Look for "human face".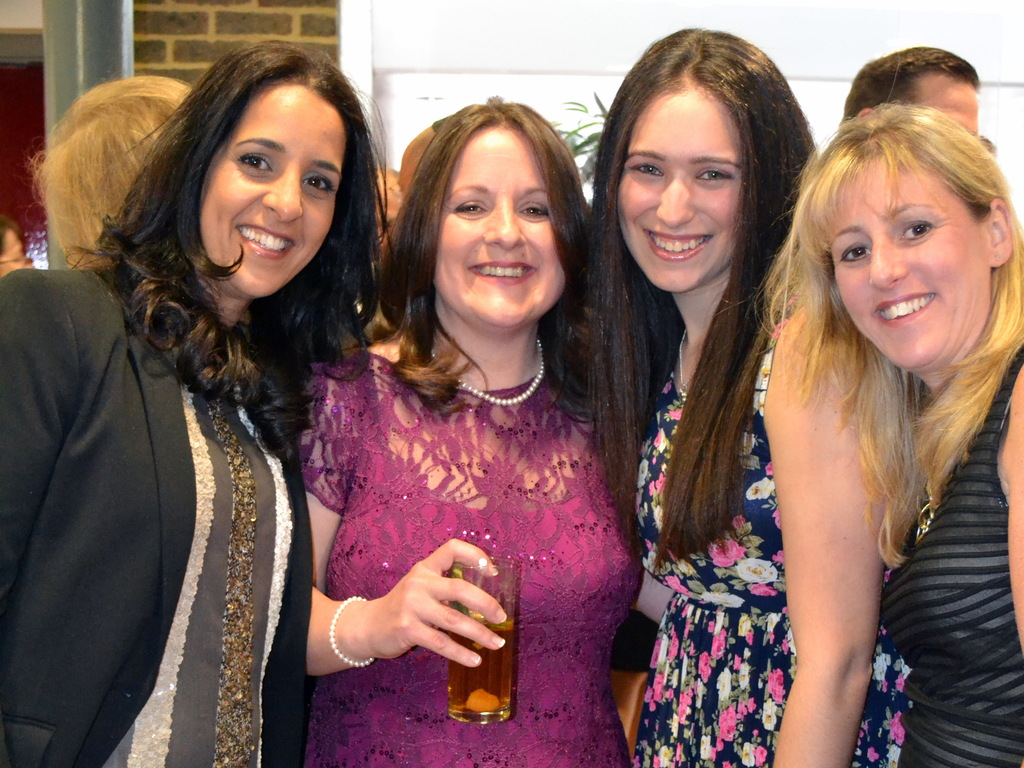
Found: x1=618, y1=85, x2=746, y2=296.
